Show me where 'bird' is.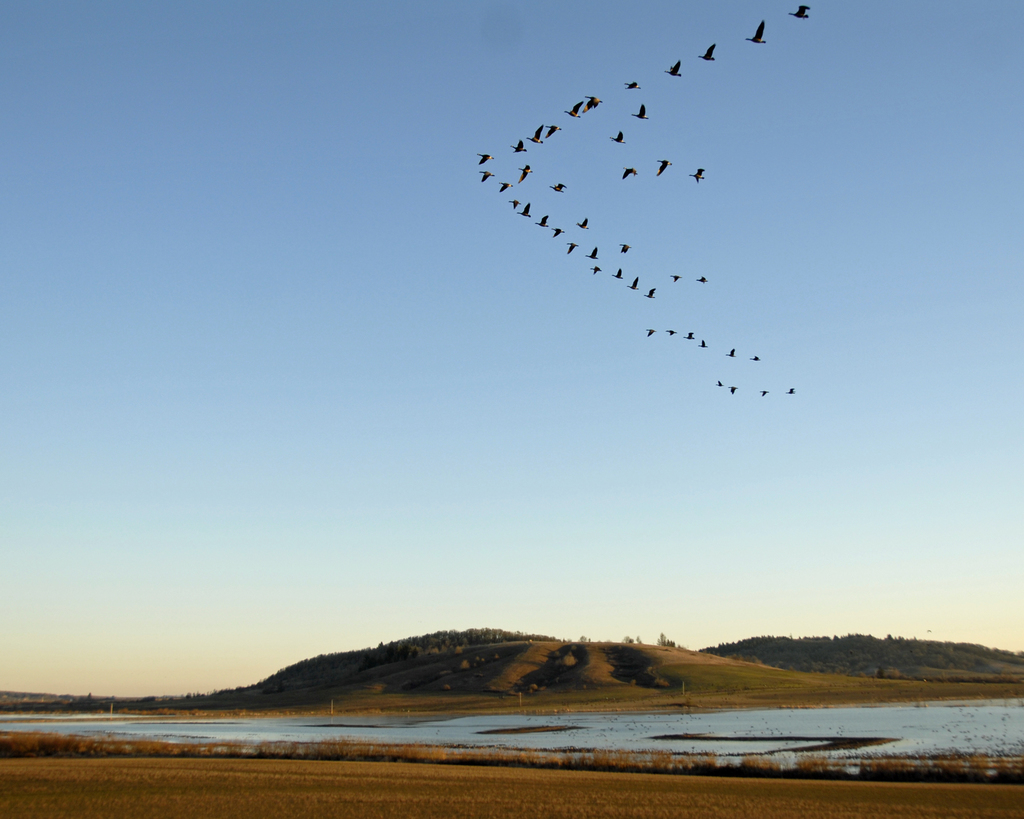
'bird' is at locate(787, 3, 813, 20).
